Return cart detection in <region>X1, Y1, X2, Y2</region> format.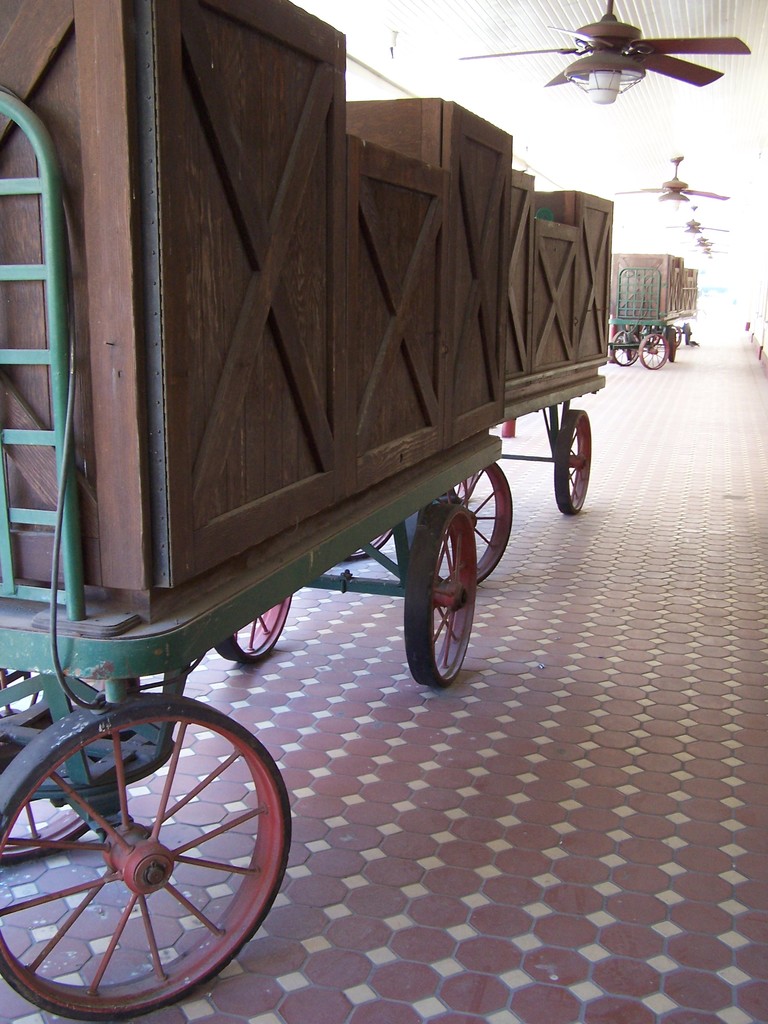
<region>607, 263, 680, 370</region>.
